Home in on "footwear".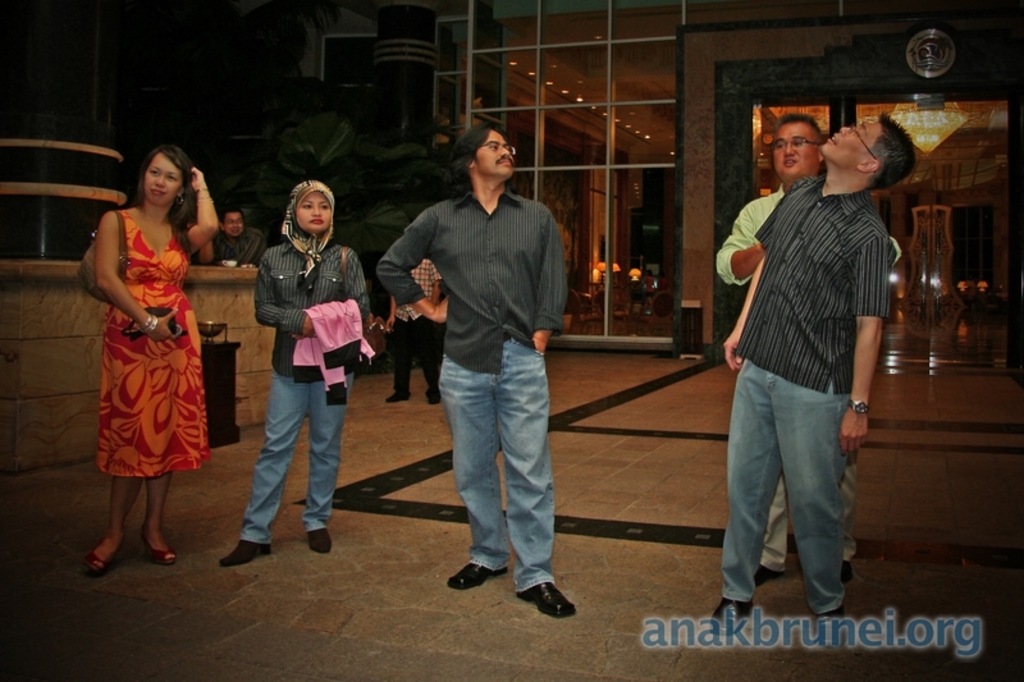
Homed in at (221, 543, 266, 566).
